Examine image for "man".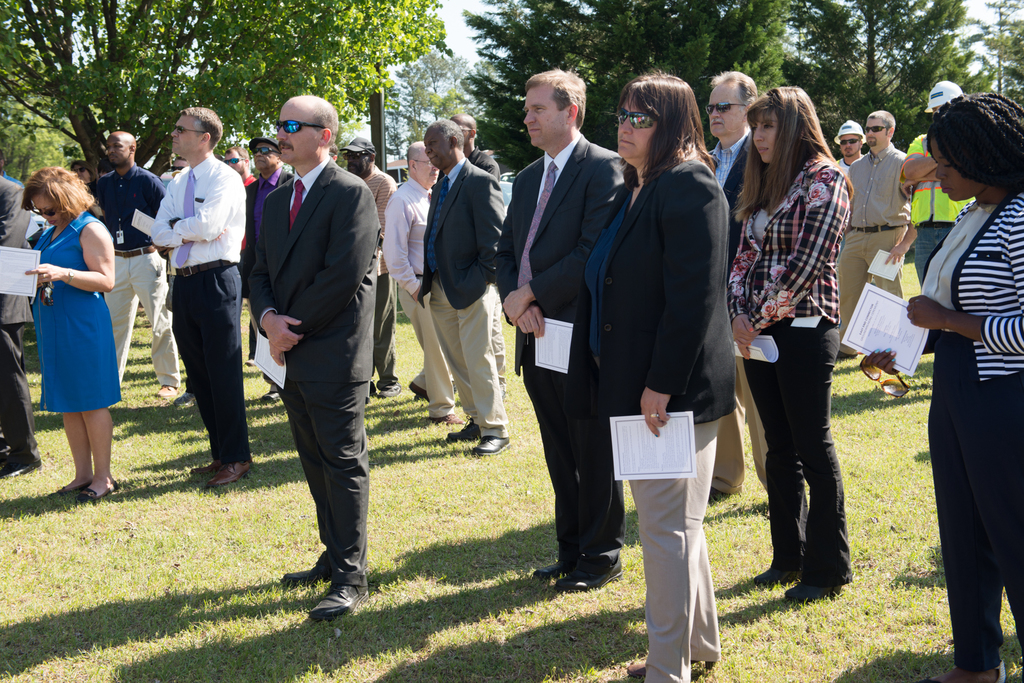
Examination result: detection(499, 67, 644, 593).
